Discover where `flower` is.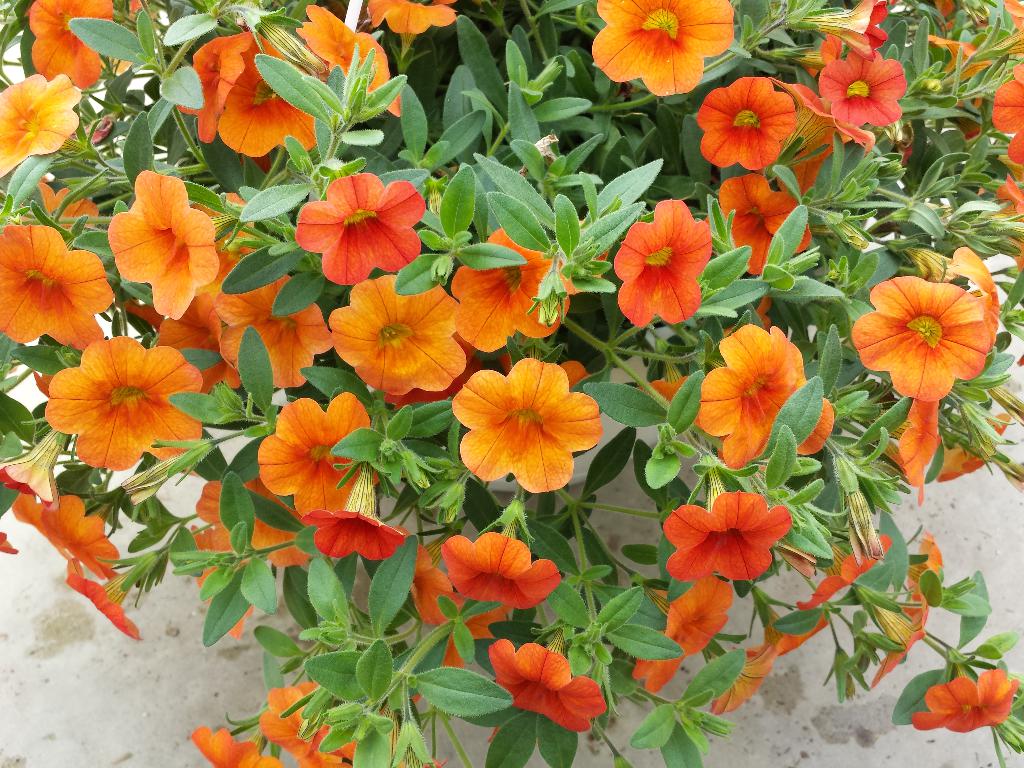
Discovered at [940, 414, 1006, 479].
